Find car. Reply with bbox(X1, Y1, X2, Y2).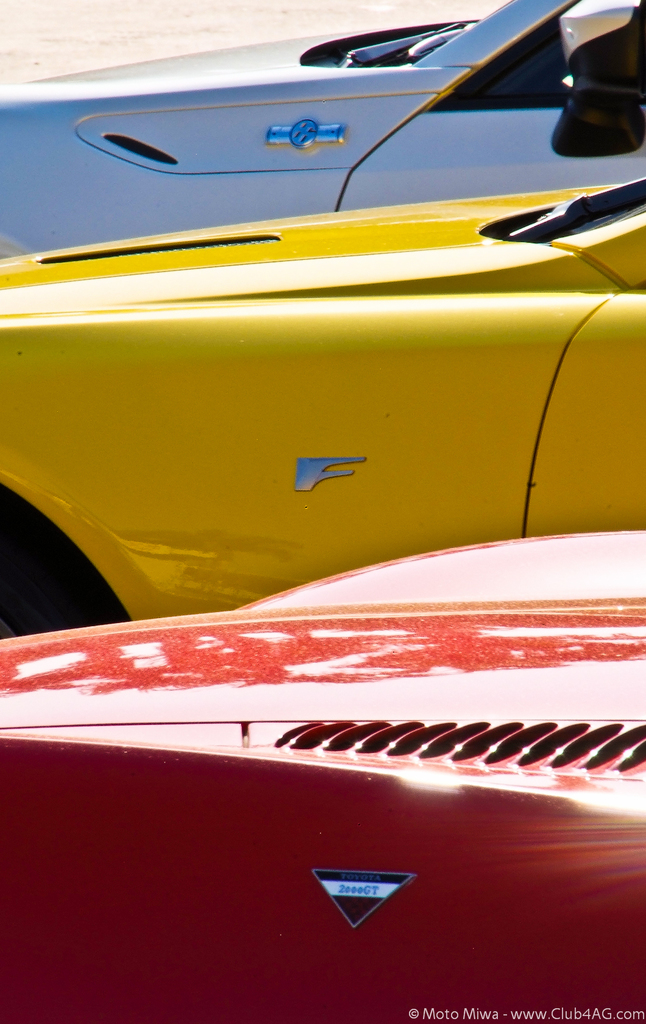
bbox(0, 178, 645, 636).
